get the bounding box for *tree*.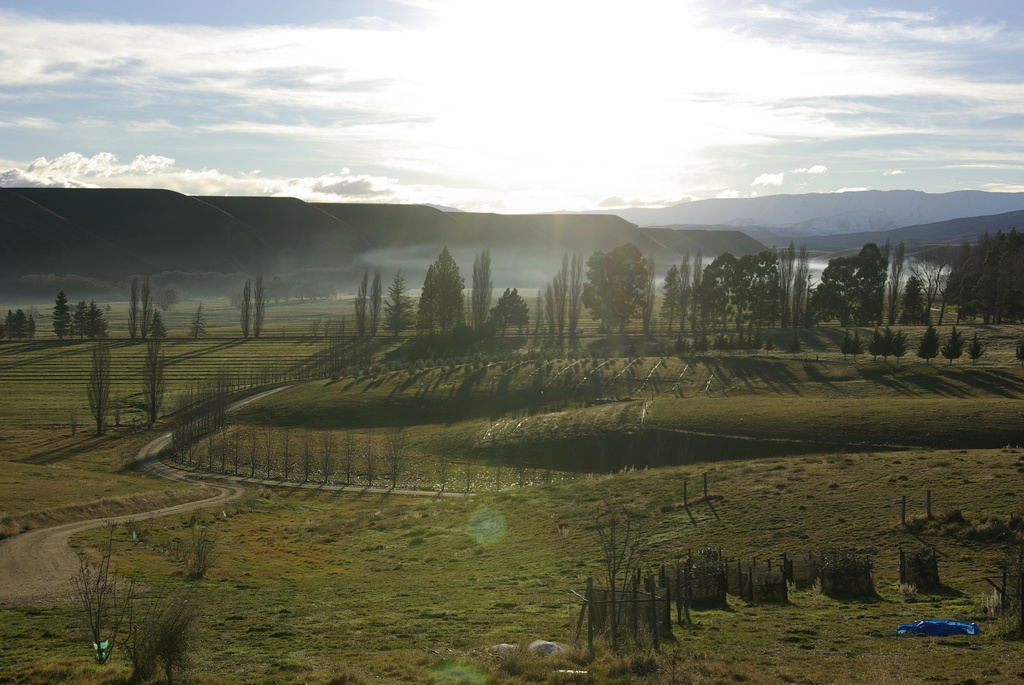
(x1=538, y1=289, x2=540, y2=329).
